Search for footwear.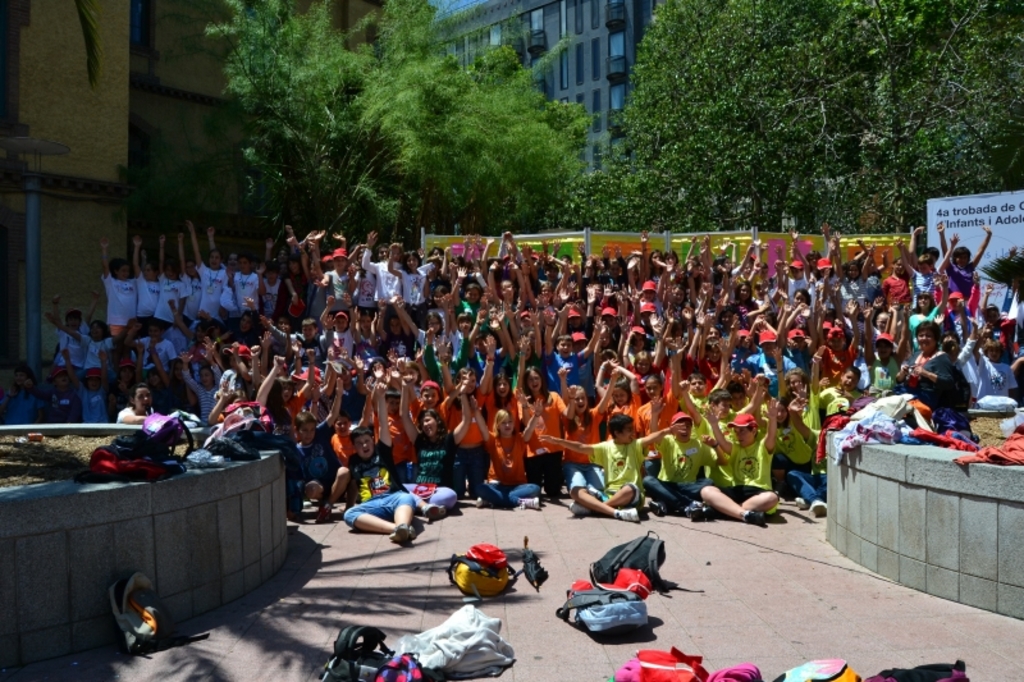
Found at {"x1": 291, "y1": 507, "x2": 303, "y2": 523}.
